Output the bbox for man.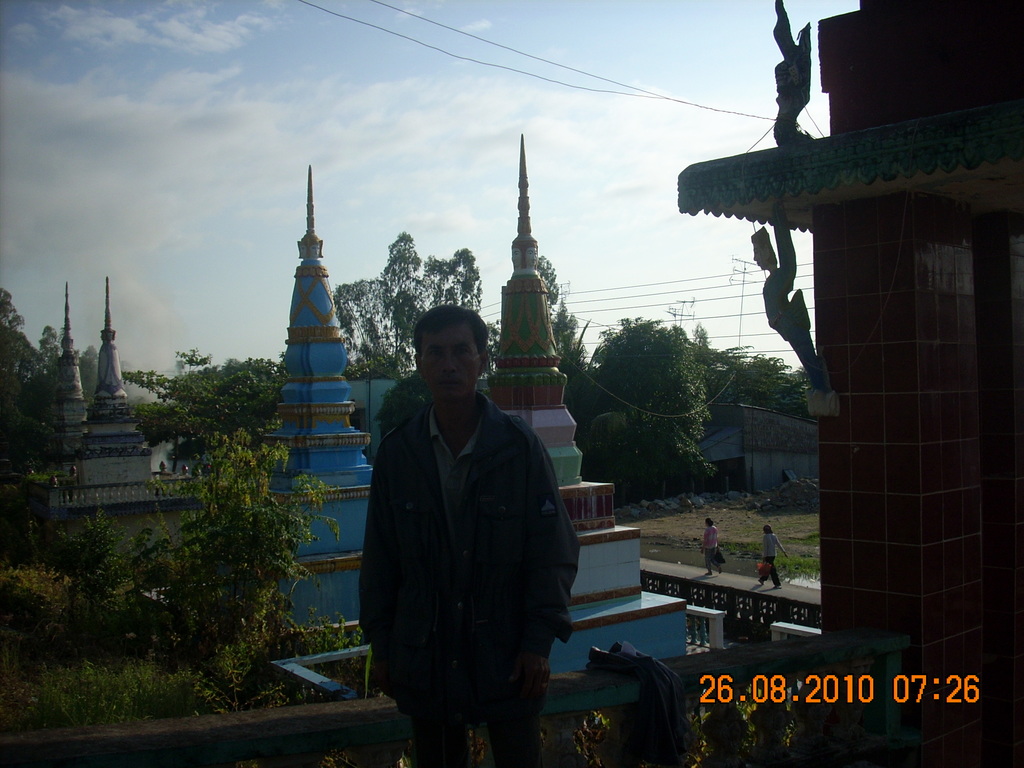
box=[702, 519, 718, 576].
